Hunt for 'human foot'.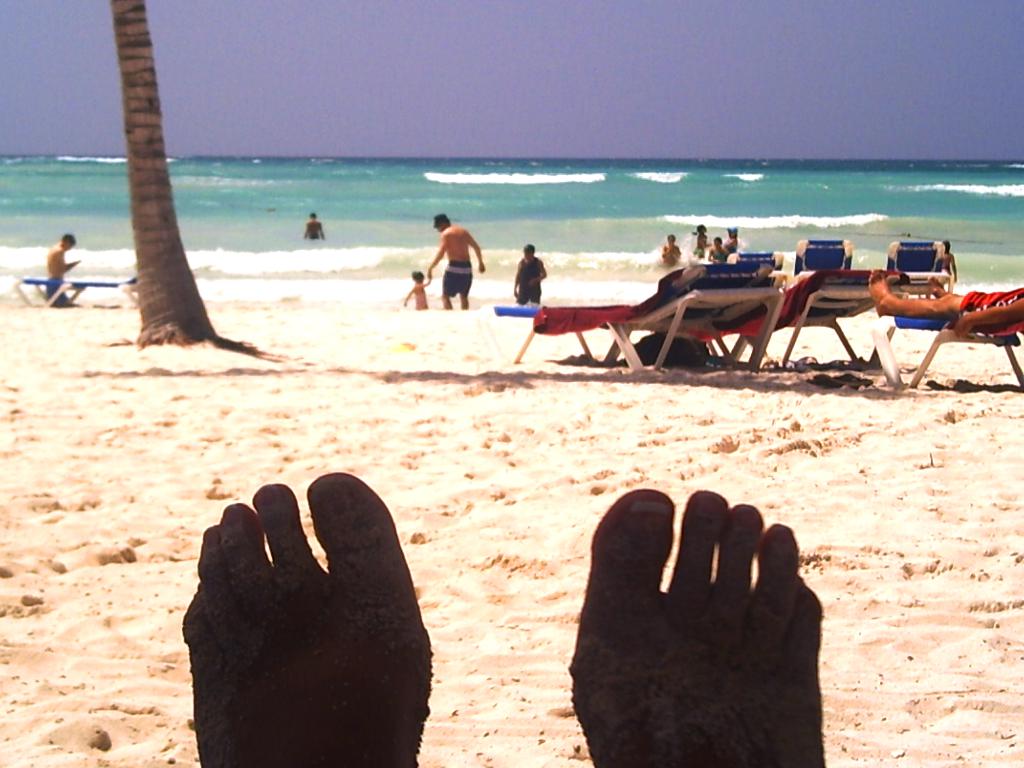
Hunted down at {"left": 565, "top": 488, "right": 826, "bottom": 767}.
